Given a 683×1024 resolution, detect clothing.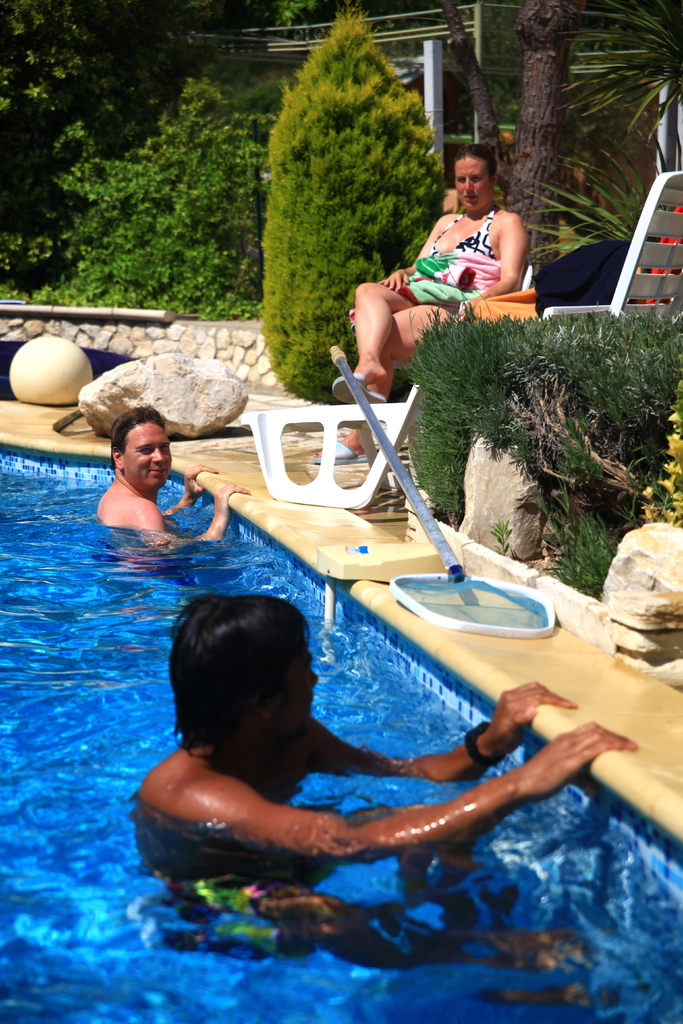
bbox(349, 205, 504, 330).
